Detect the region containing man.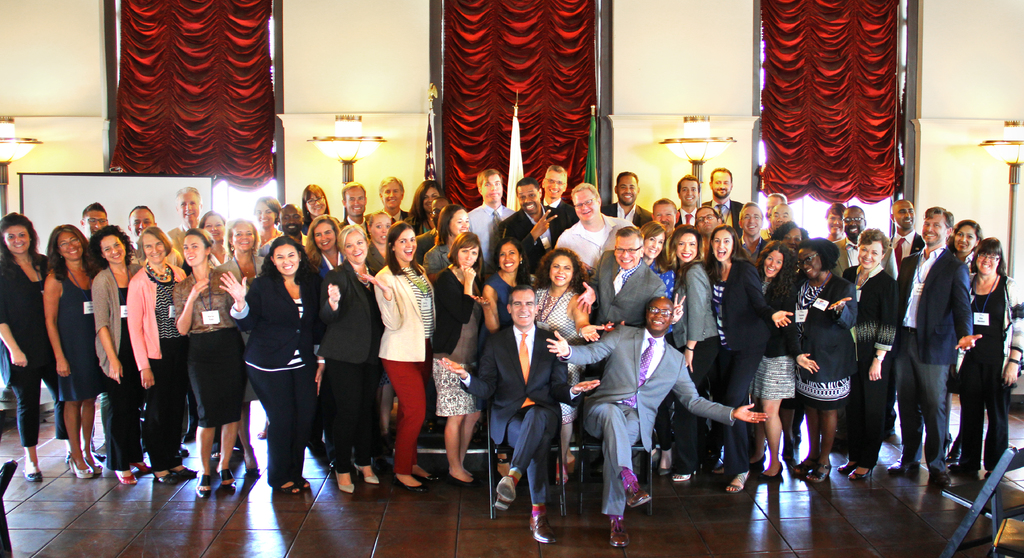
<bbox>897, 206, 991, 483</bbox>.
